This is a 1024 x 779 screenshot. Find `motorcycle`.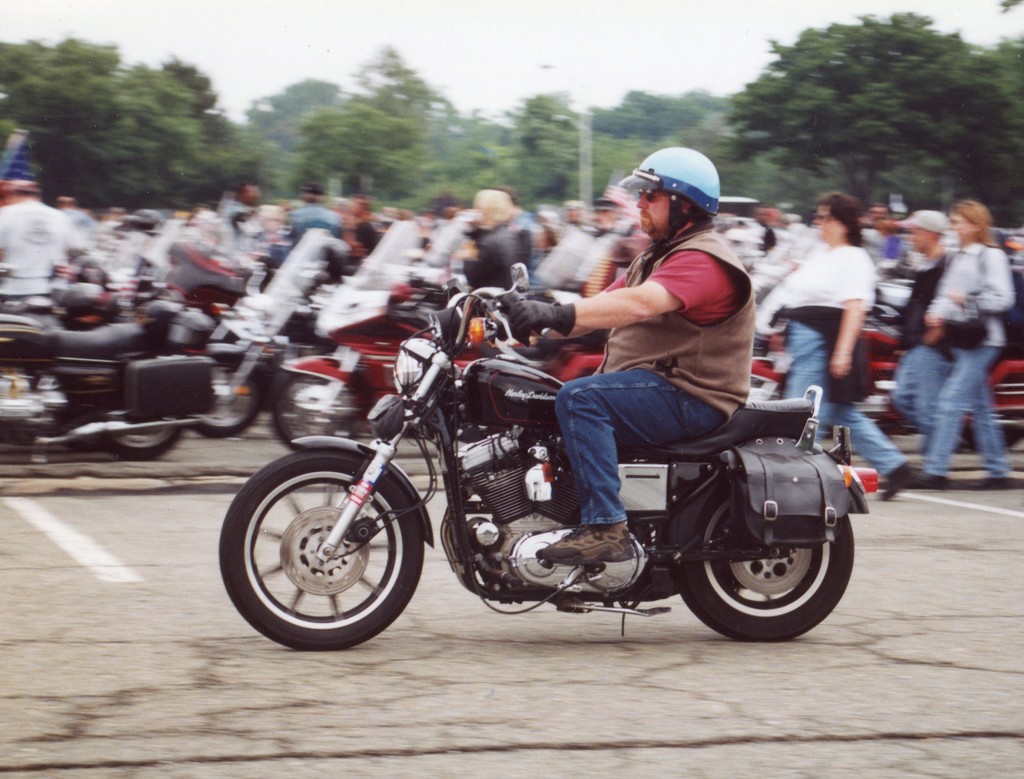
Bounding box: [left=760, top=269, right=1023, bottom=448].
